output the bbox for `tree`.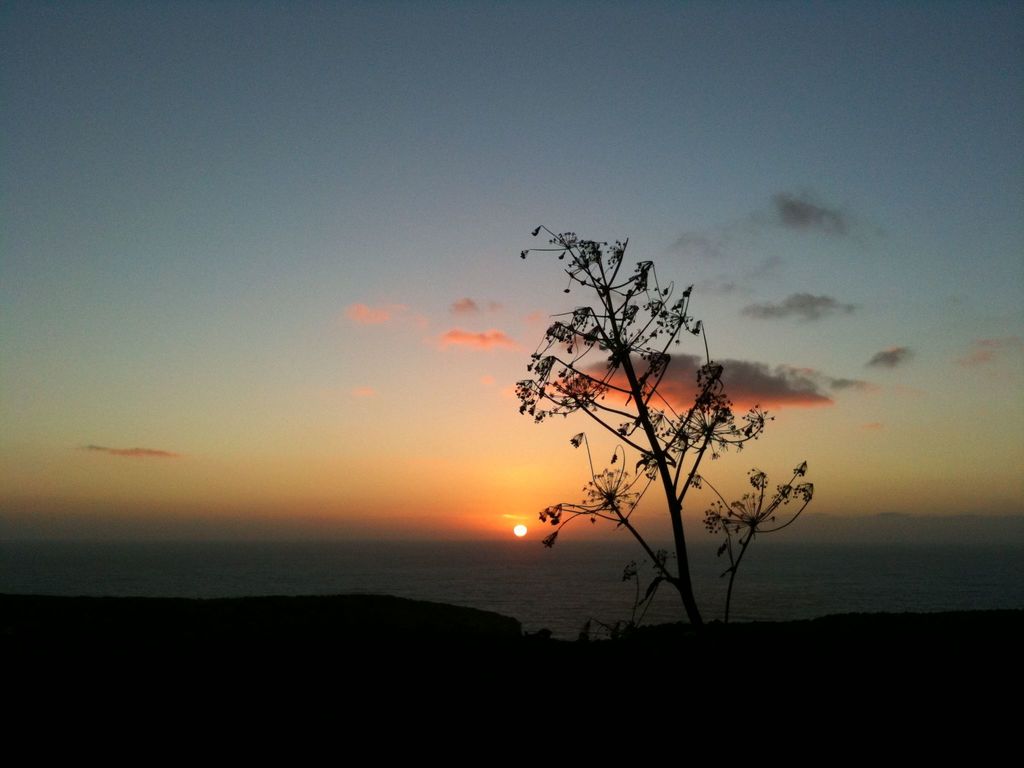
493, 204, 829, 643.
